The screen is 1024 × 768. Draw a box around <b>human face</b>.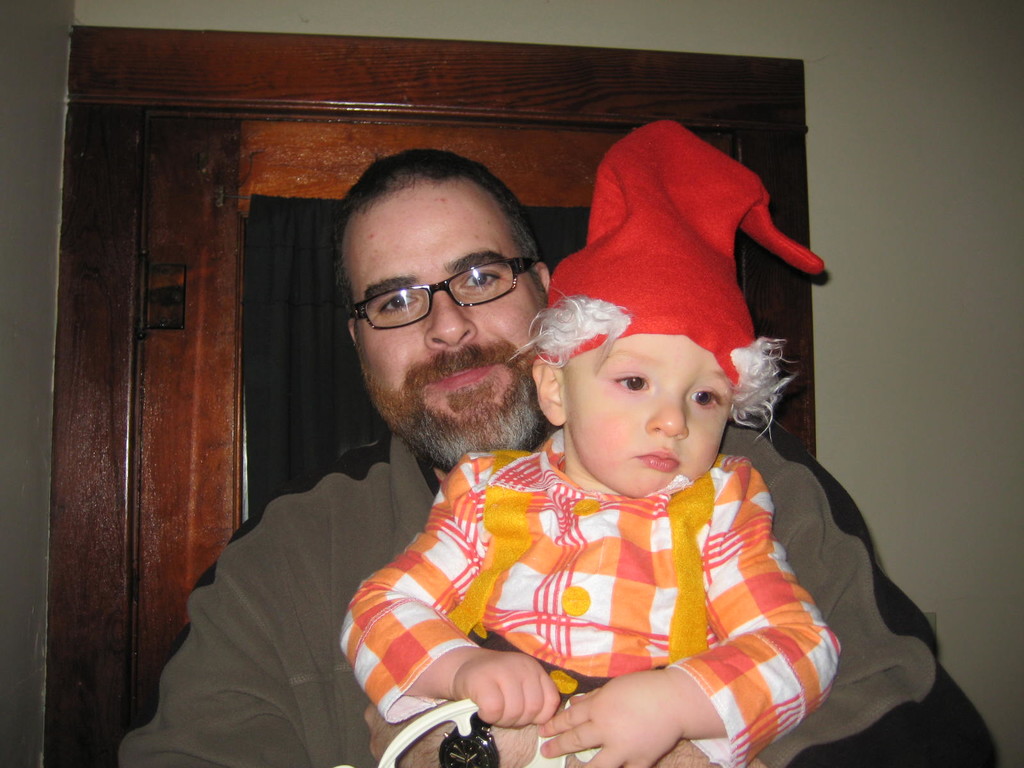
bbox=[347, 191, 548, 465].
